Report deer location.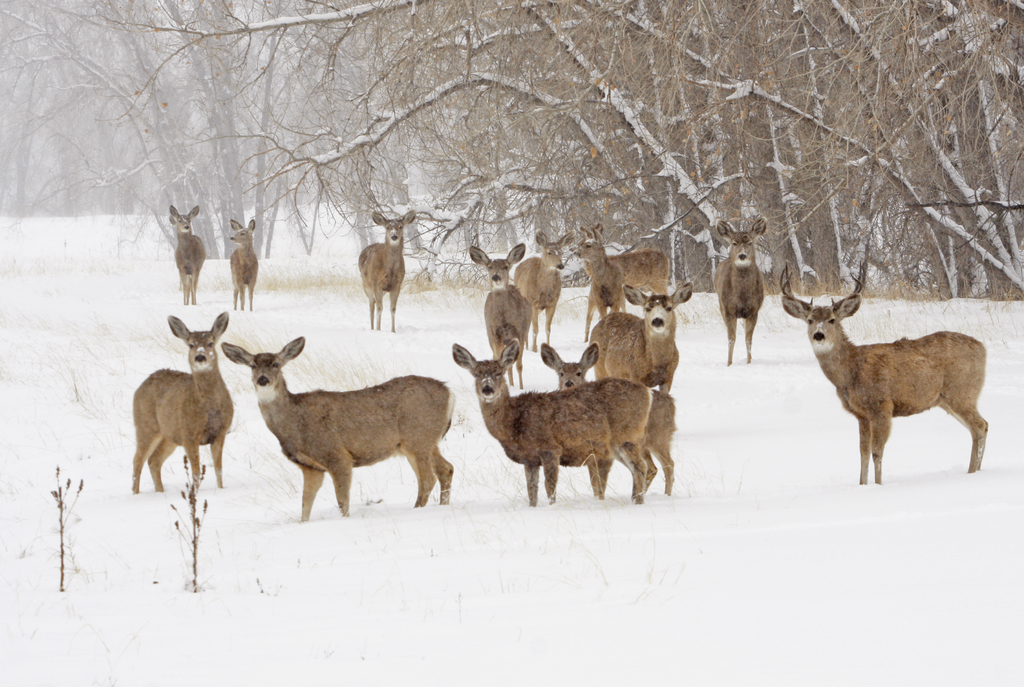
Report: <bbox>175, 206, 208, 308</bbox>.
